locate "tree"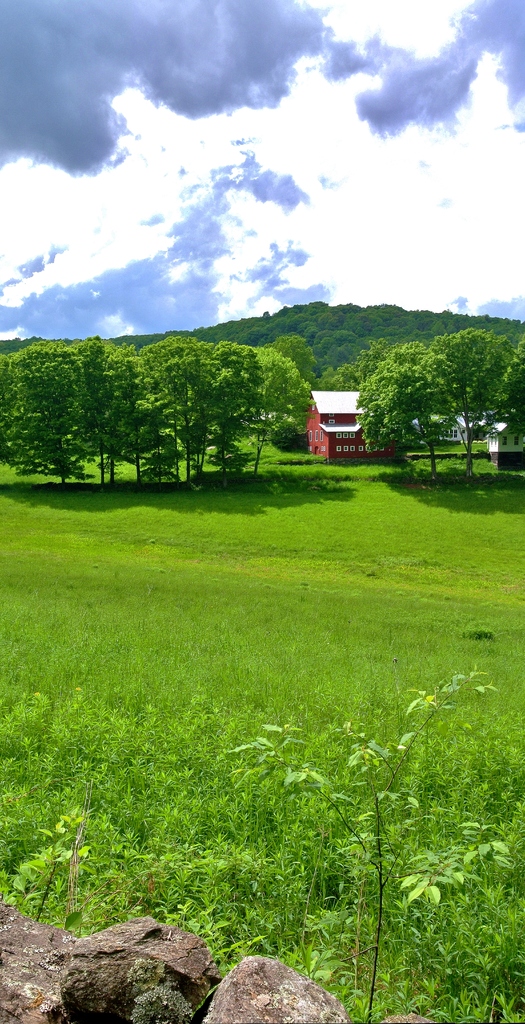
bbox=[351, 297, 512, 468]
